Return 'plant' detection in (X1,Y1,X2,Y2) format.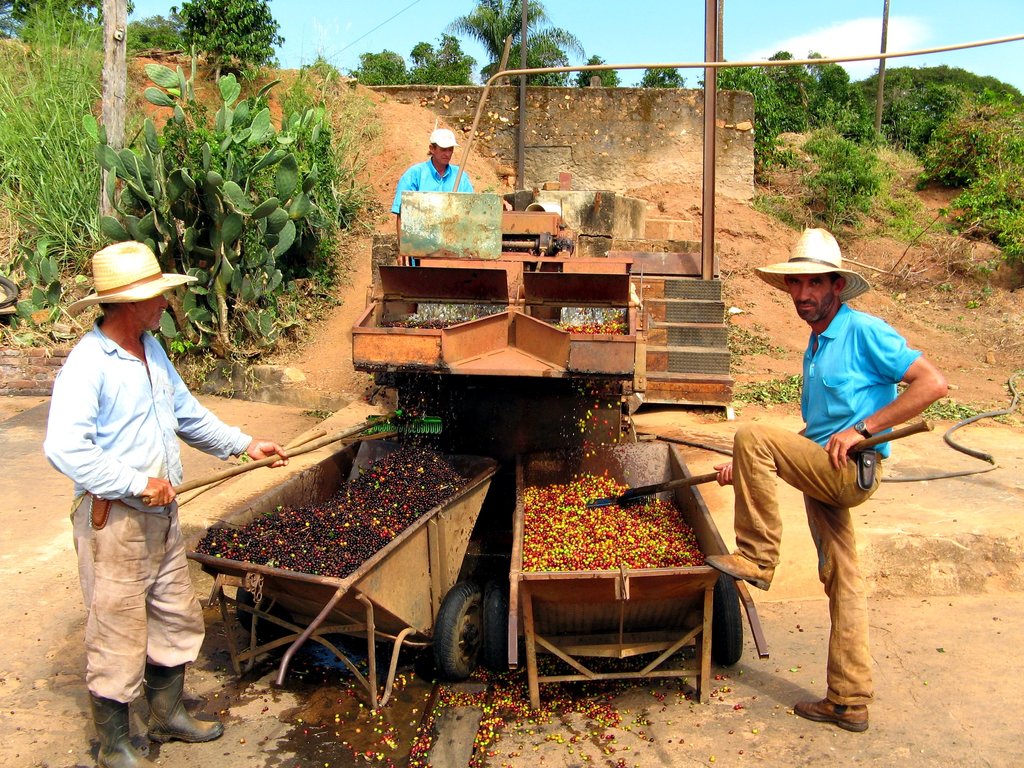
(82,74,352,330).
